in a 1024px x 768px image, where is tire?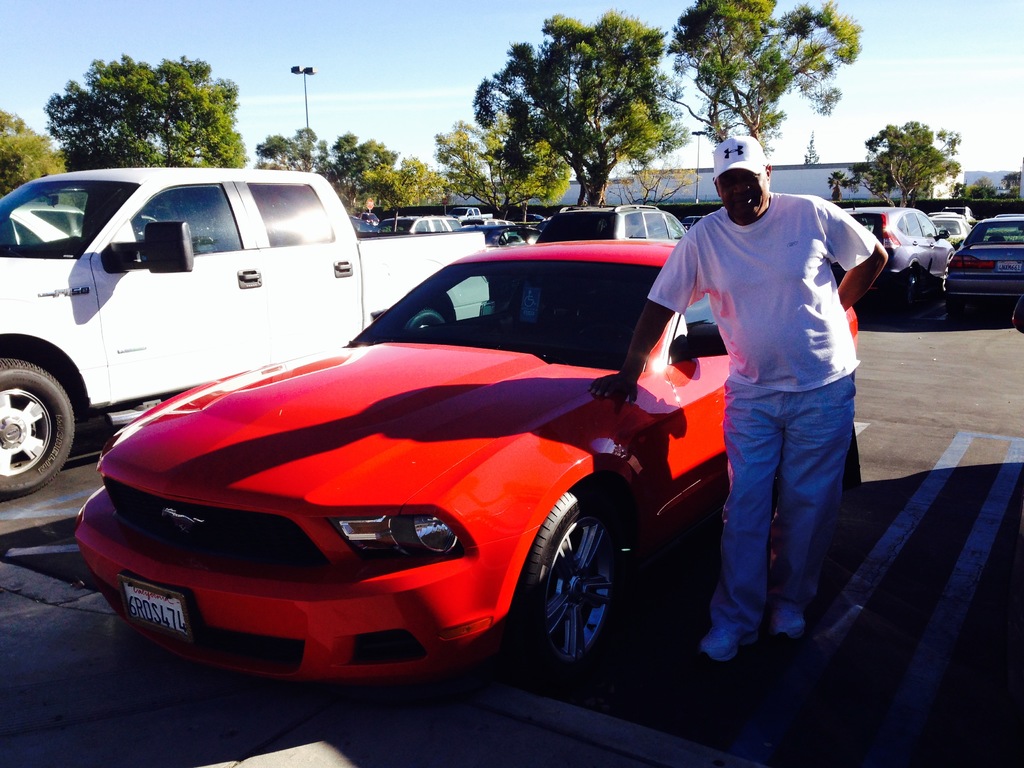
bbox=[509, 479, 625, 672].
